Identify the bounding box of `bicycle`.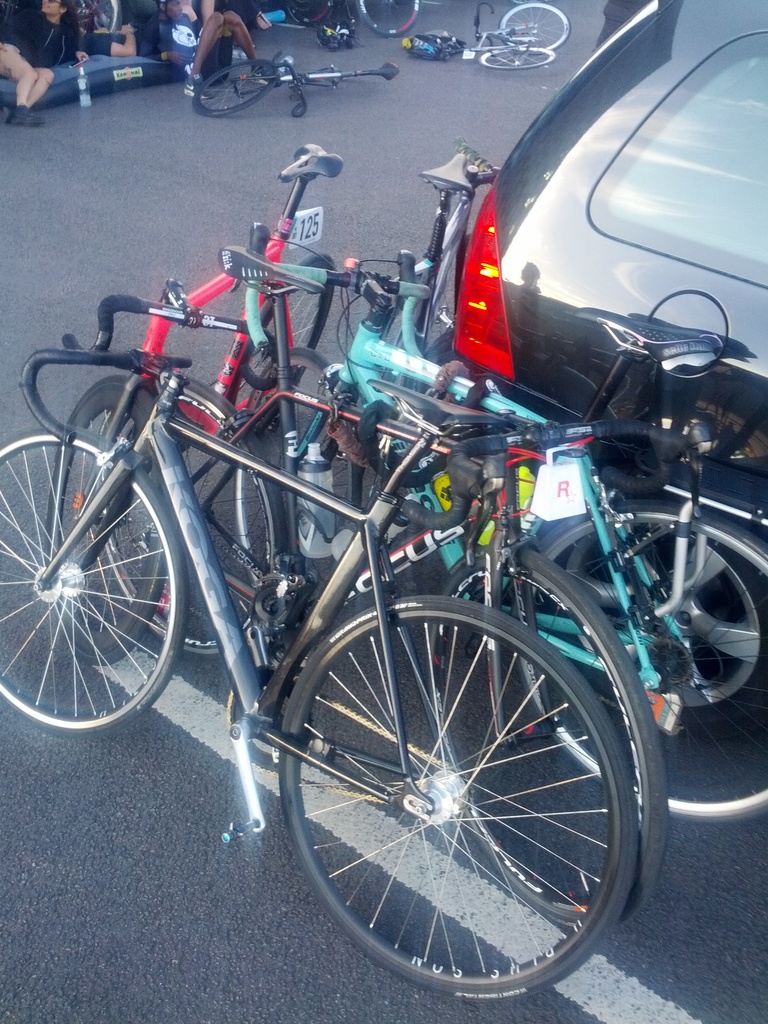
(363,132,510,449).
